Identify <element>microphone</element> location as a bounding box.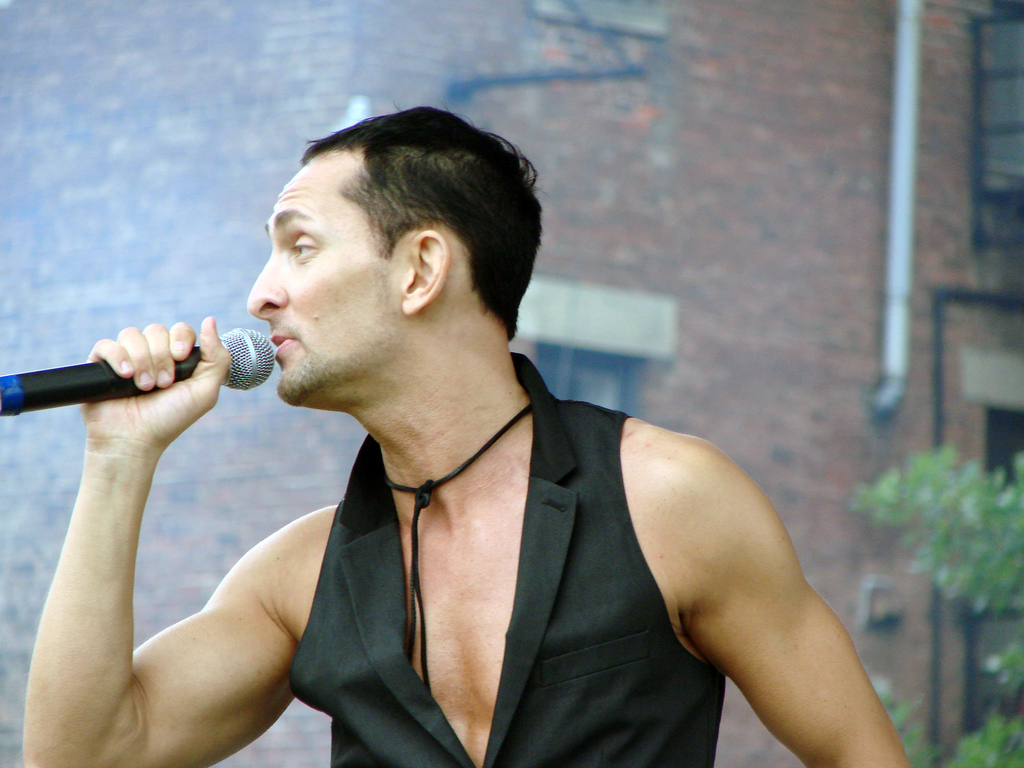
{"left": 0, "top": 316, "right": 271, "bottom": 430}.
